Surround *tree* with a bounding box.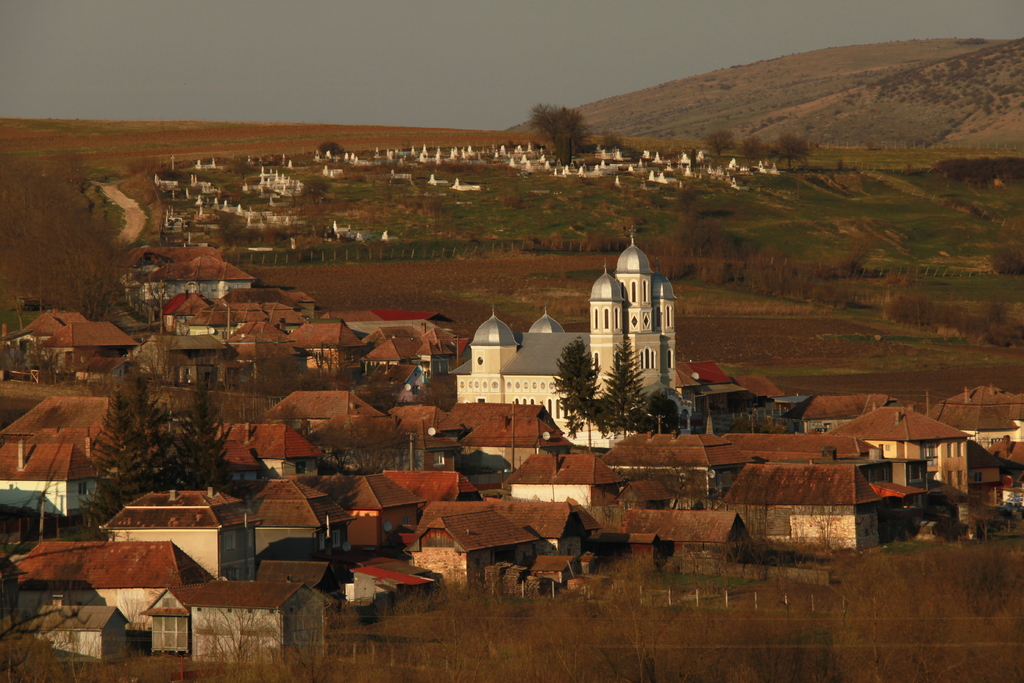
[987, 239, 1023, 281].
